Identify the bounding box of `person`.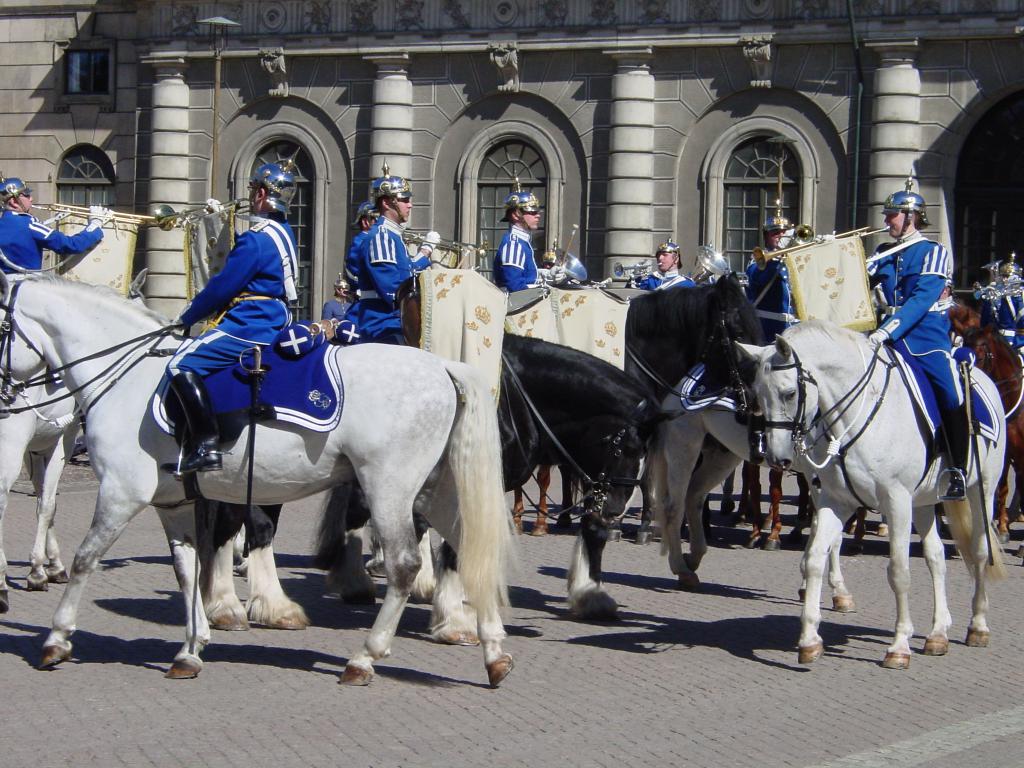
{"left": 0, "top": 175, "right": 112, "bottom": 276}.
